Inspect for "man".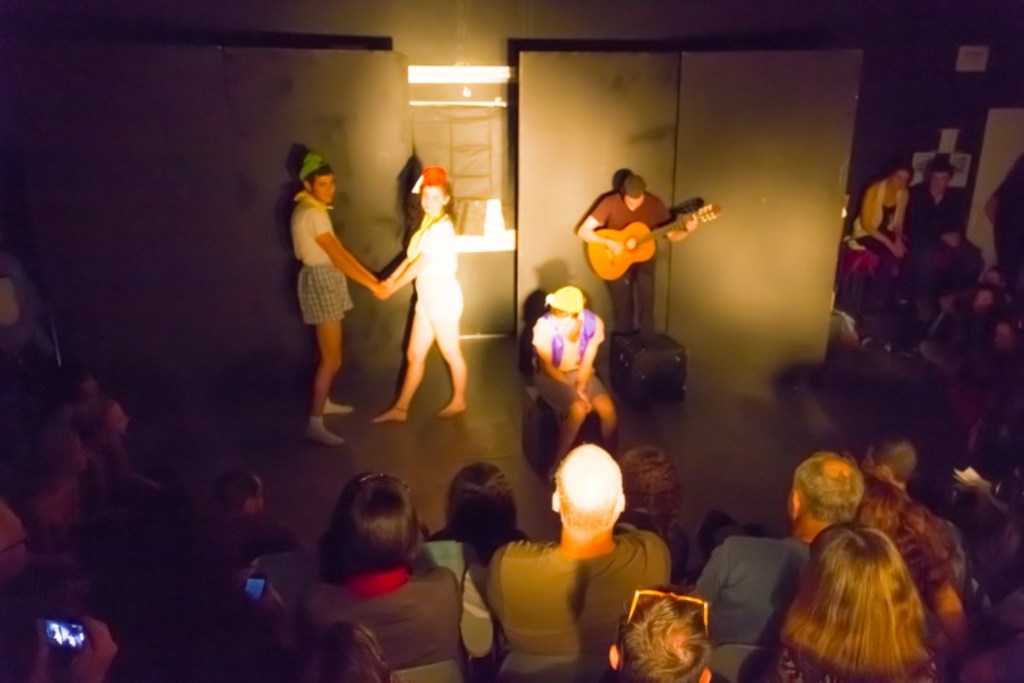
Inspection: bbox=(606, 588, 708, 682).
